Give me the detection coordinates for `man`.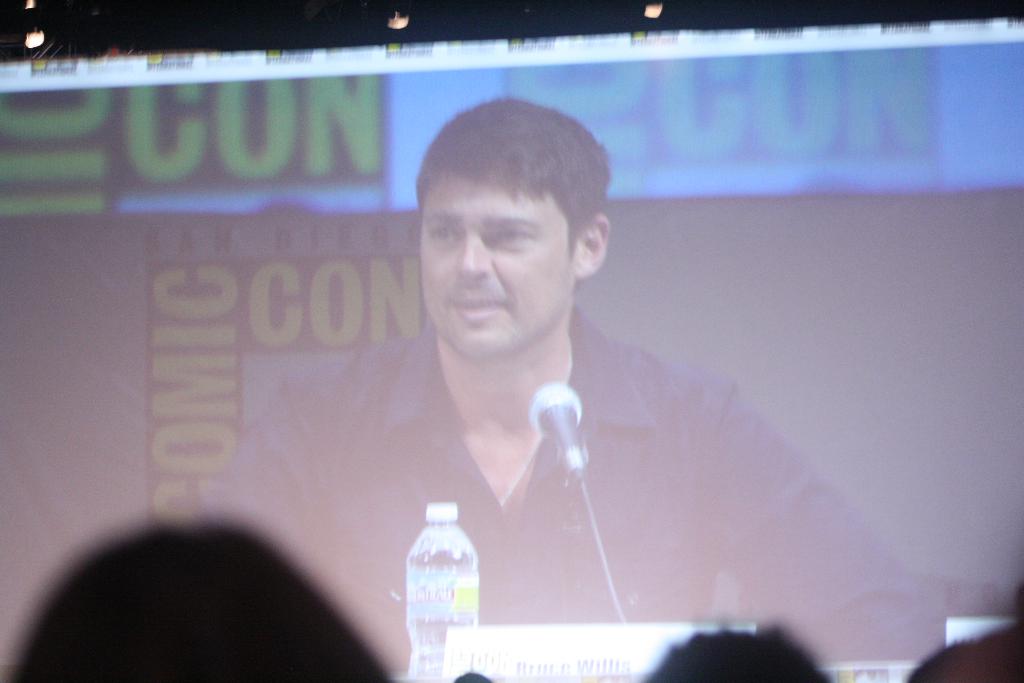
125 82 803 643.
